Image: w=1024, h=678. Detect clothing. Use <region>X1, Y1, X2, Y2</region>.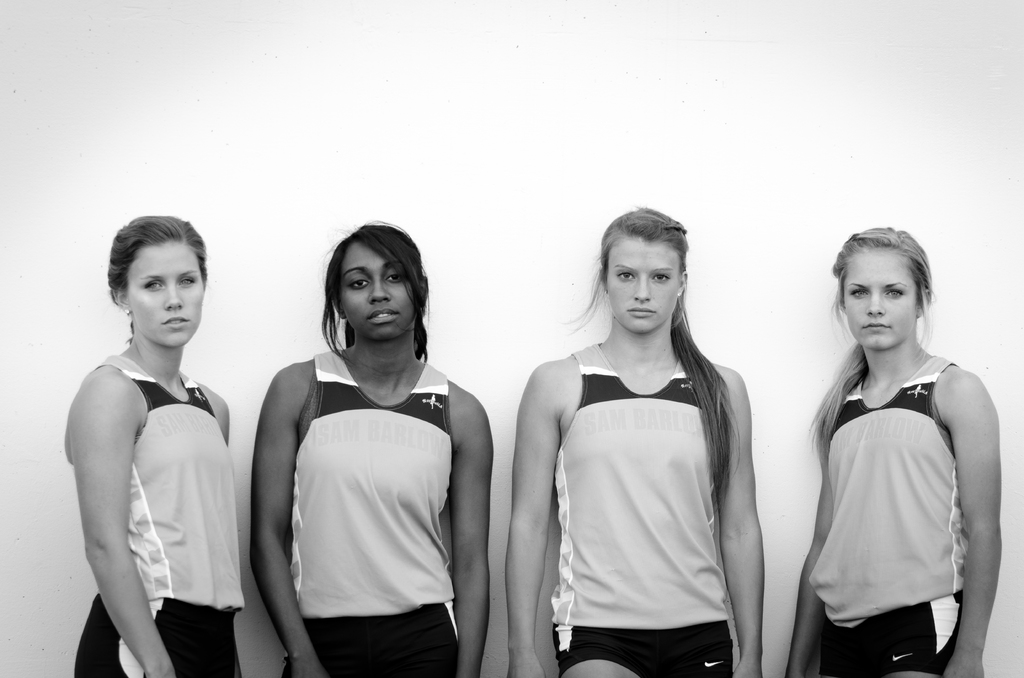
<region>66, 352, 248, 612</region>.
